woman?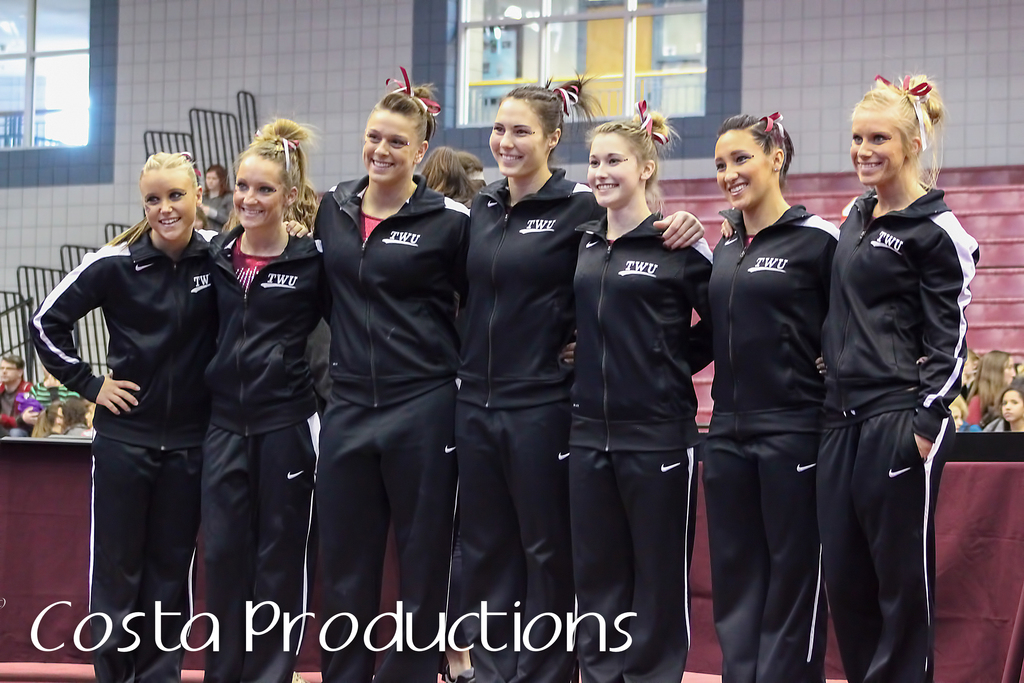
(x1=467, y1=68, x2=703, y2=682)
